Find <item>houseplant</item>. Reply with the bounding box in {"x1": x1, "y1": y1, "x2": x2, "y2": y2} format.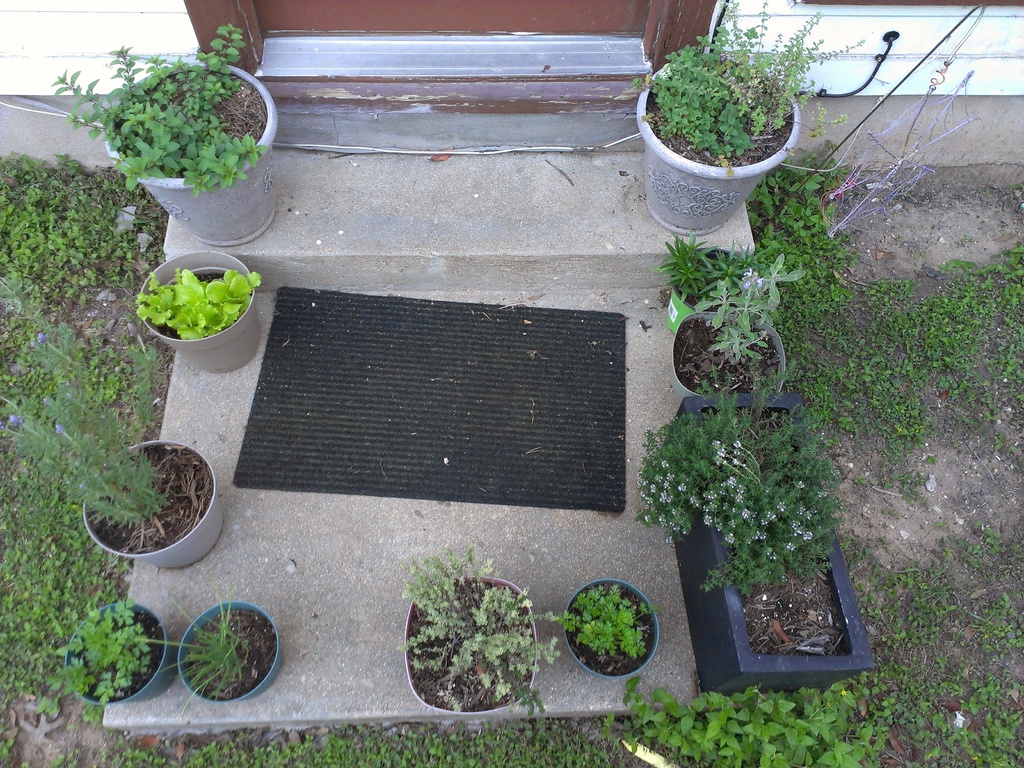
{"x1": 638, "y1": 390, "x2": 890, "y2": 695}.
